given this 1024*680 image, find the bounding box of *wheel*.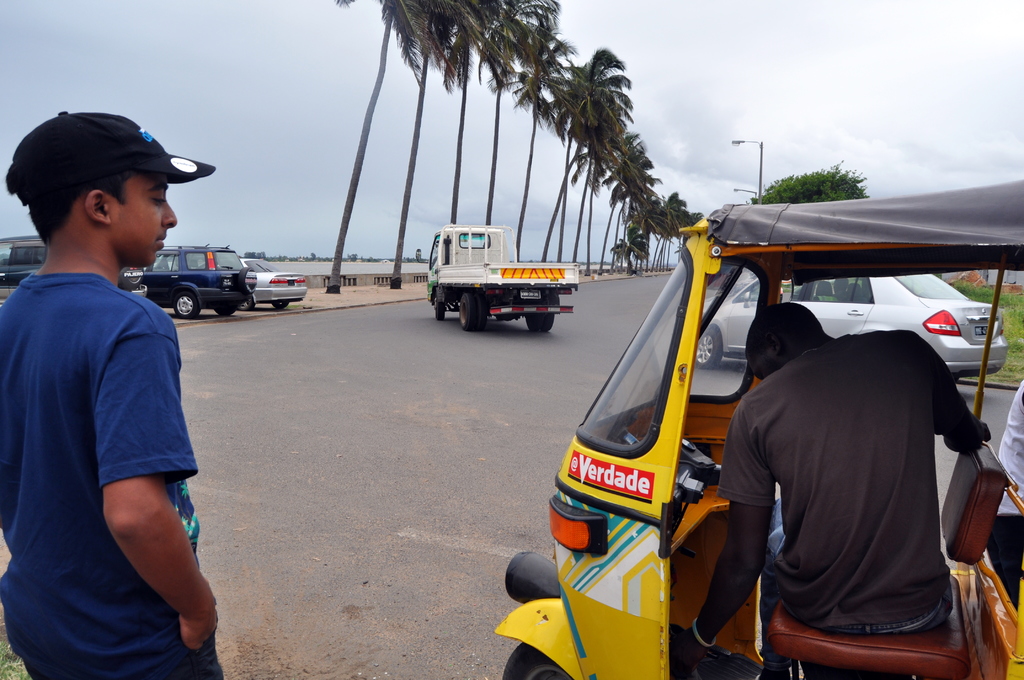
<bbox>545, 312, 555, 333</bbox>.
